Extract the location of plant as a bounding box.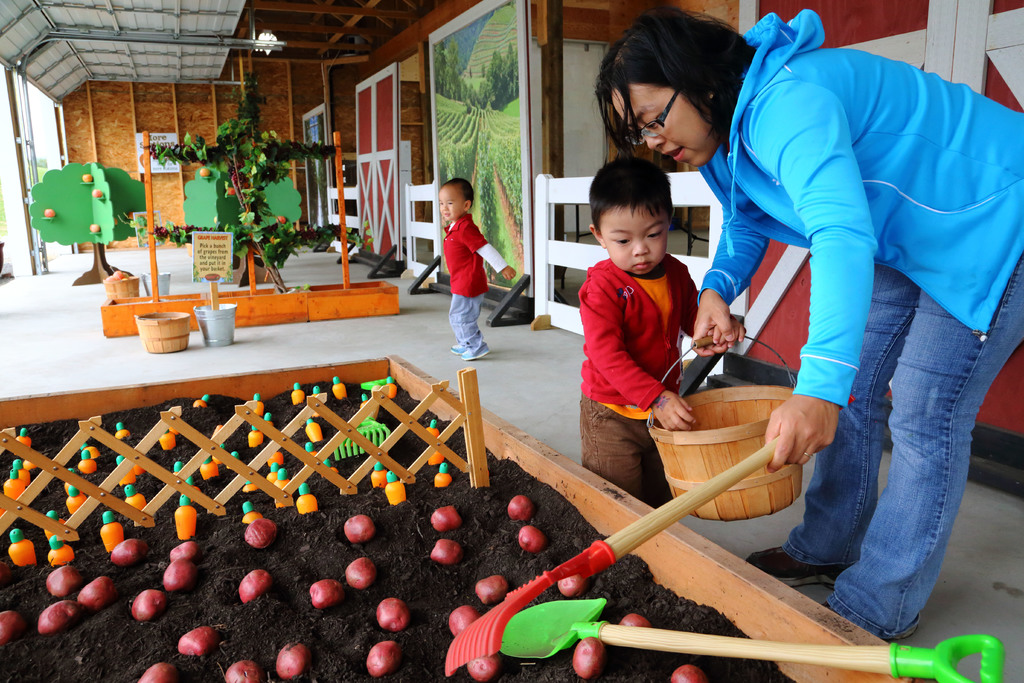
[179, 93, 335, 279].
